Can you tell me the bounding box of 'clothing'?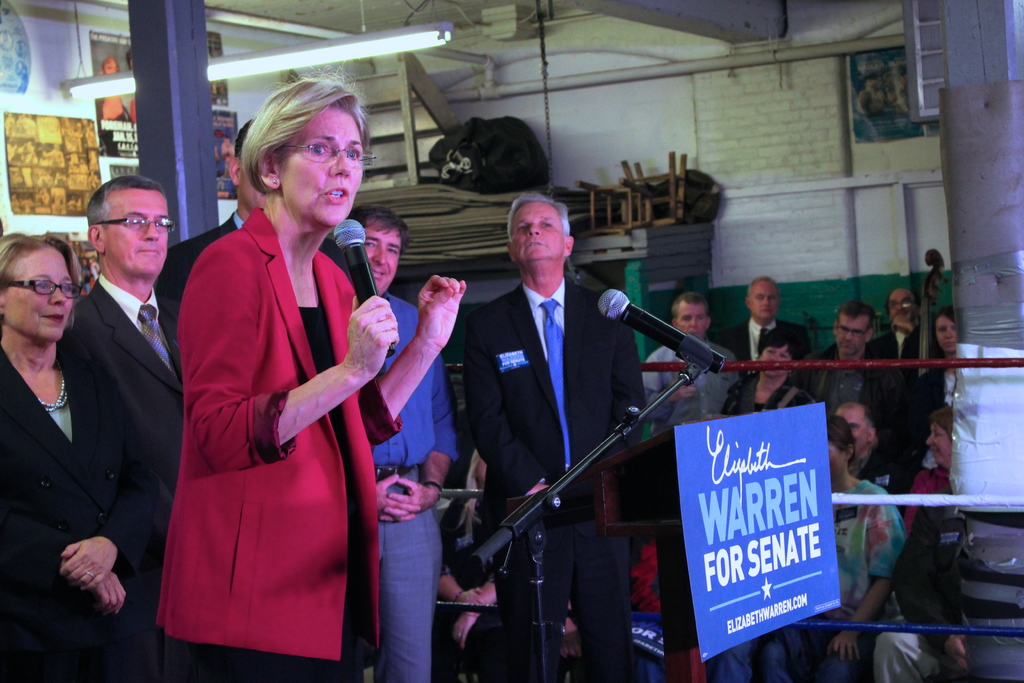
[878, 292, 928, 403].
